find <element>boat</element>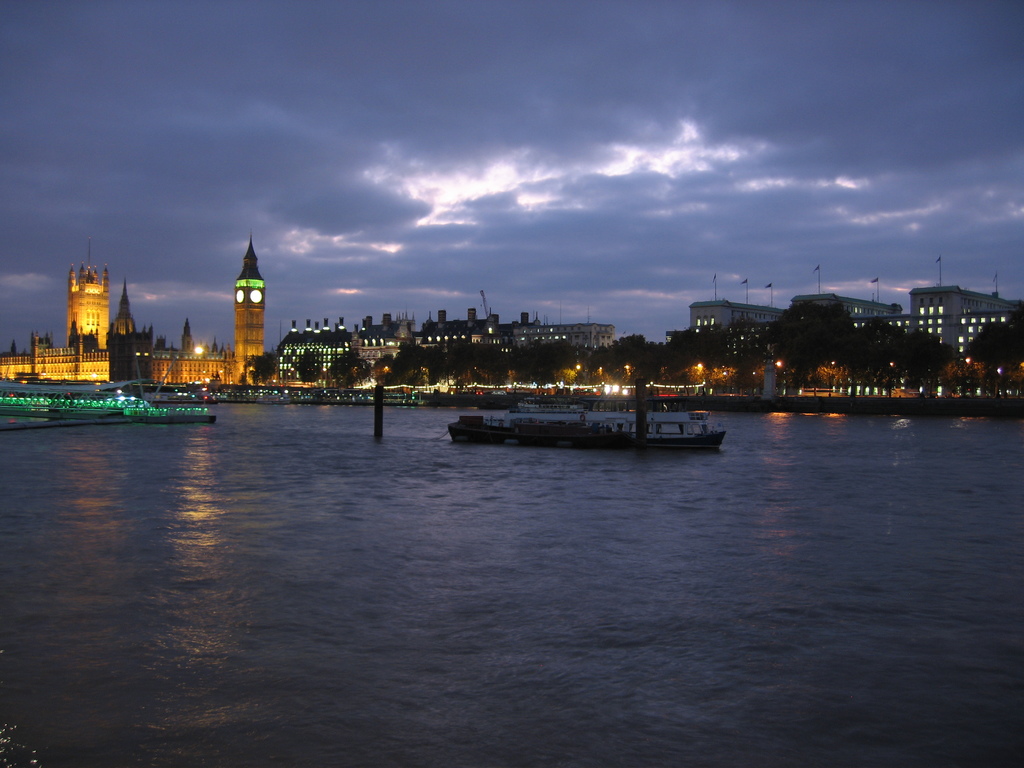
[145, 389, 218, 403]
